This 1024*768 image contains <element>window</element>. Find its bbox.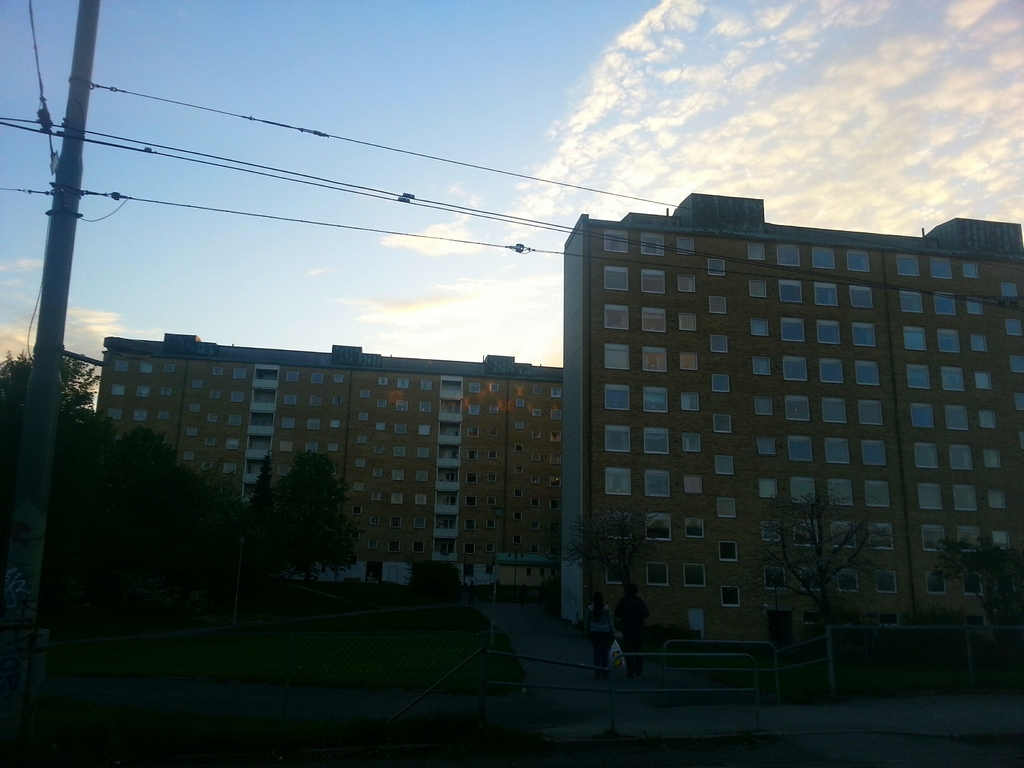
detection(209, 411, 216, 421).
